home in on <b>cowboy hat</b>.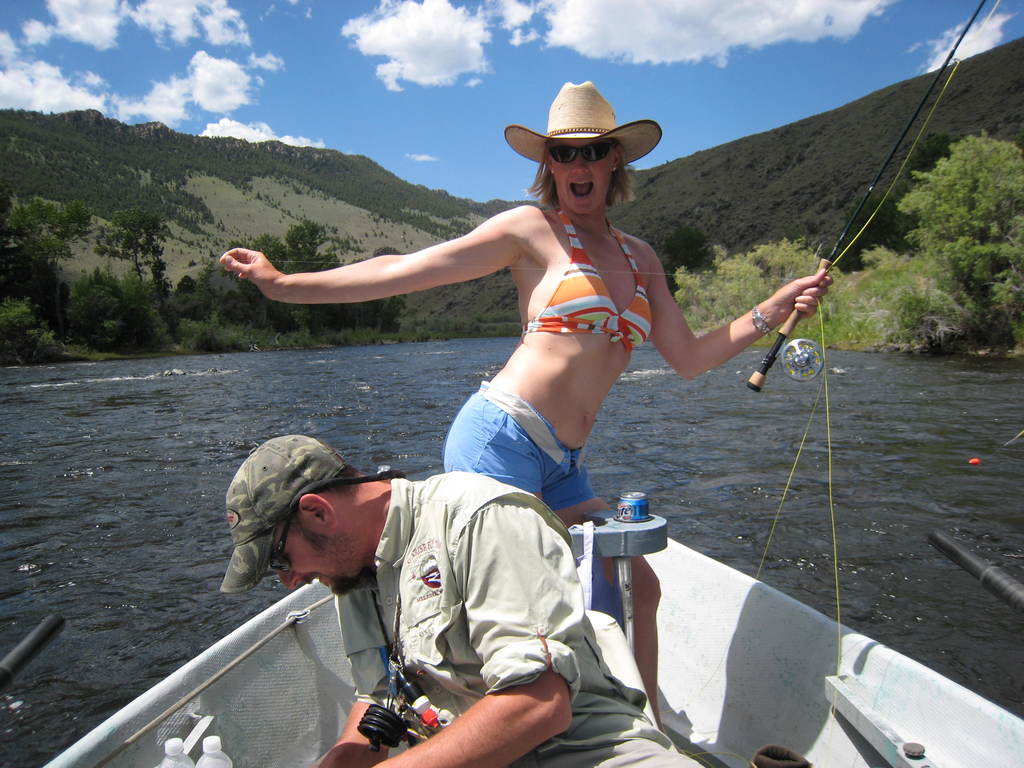
Homed in at <bbox>514, 80, 643, 179</bbox>.
